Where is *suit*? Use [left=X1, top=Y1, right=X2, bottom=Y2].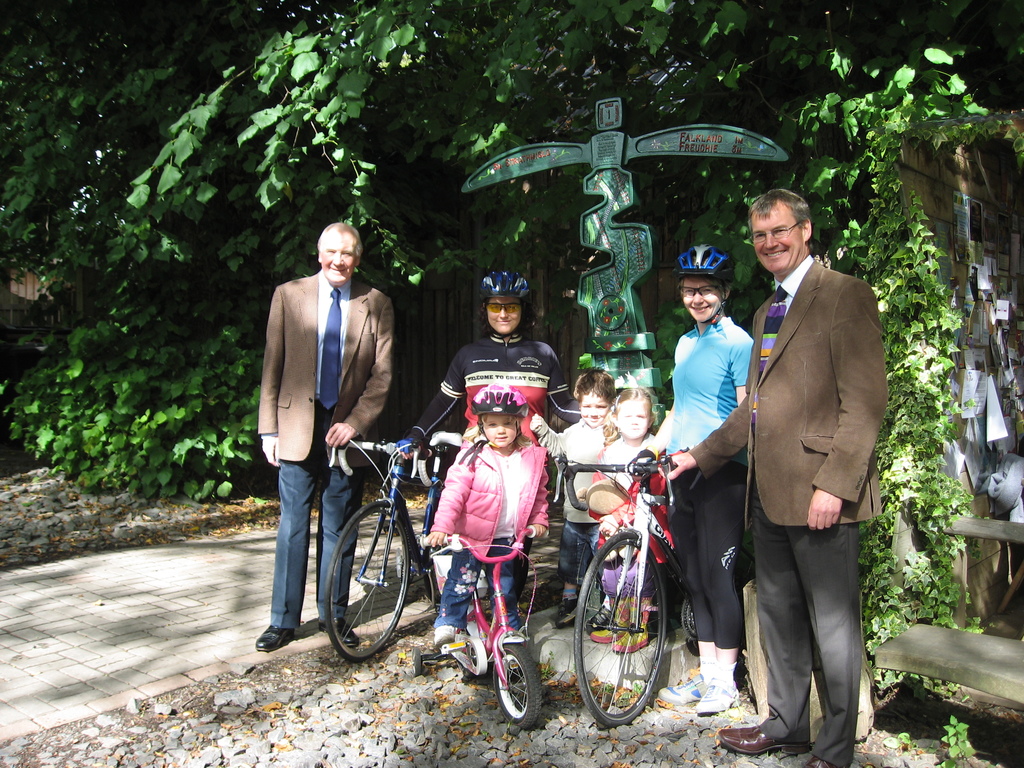
[left=704, top=289, right=887, bottom=753].
